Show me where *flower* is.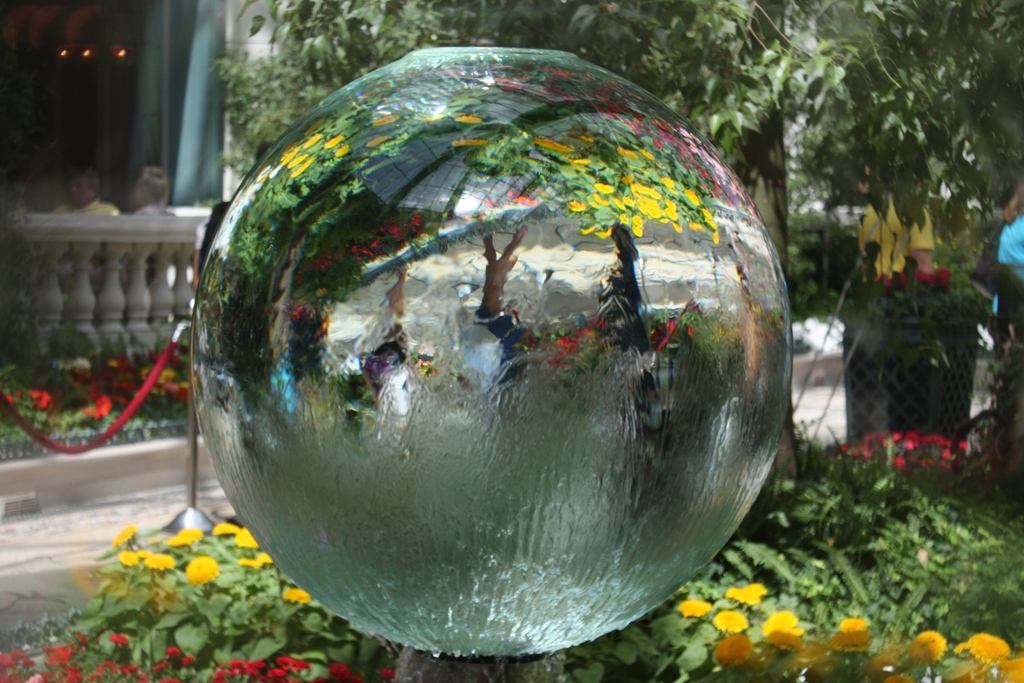
*flower* is at x1=909, y1=629, x2=945, y2=662.
